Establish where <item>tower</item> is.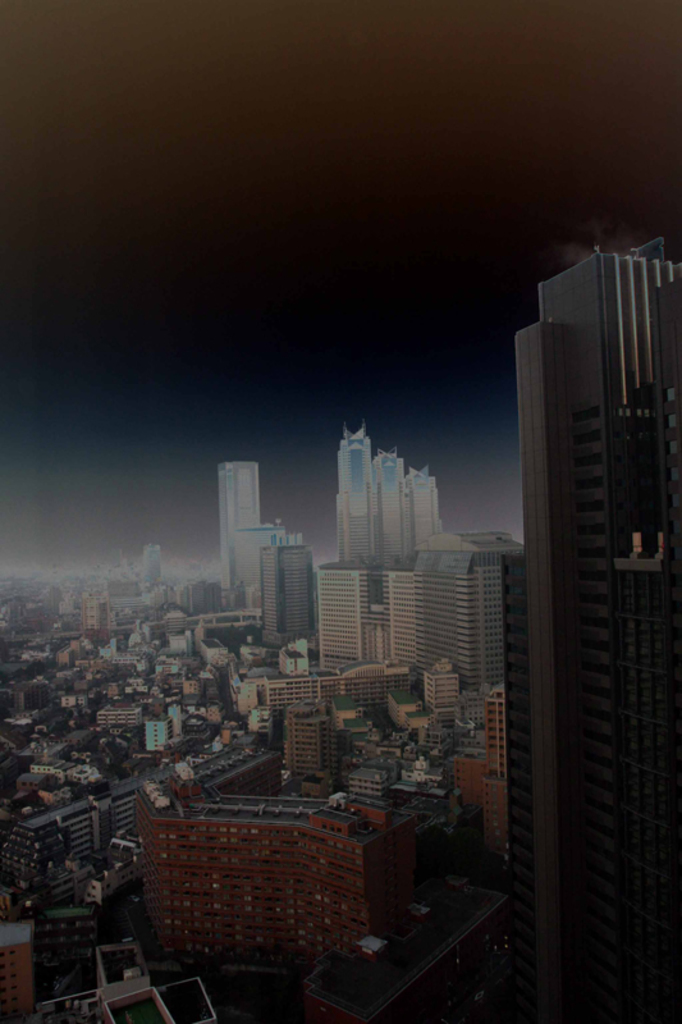
Established at (x1=328, y1=422, x2=449, y2=576).
